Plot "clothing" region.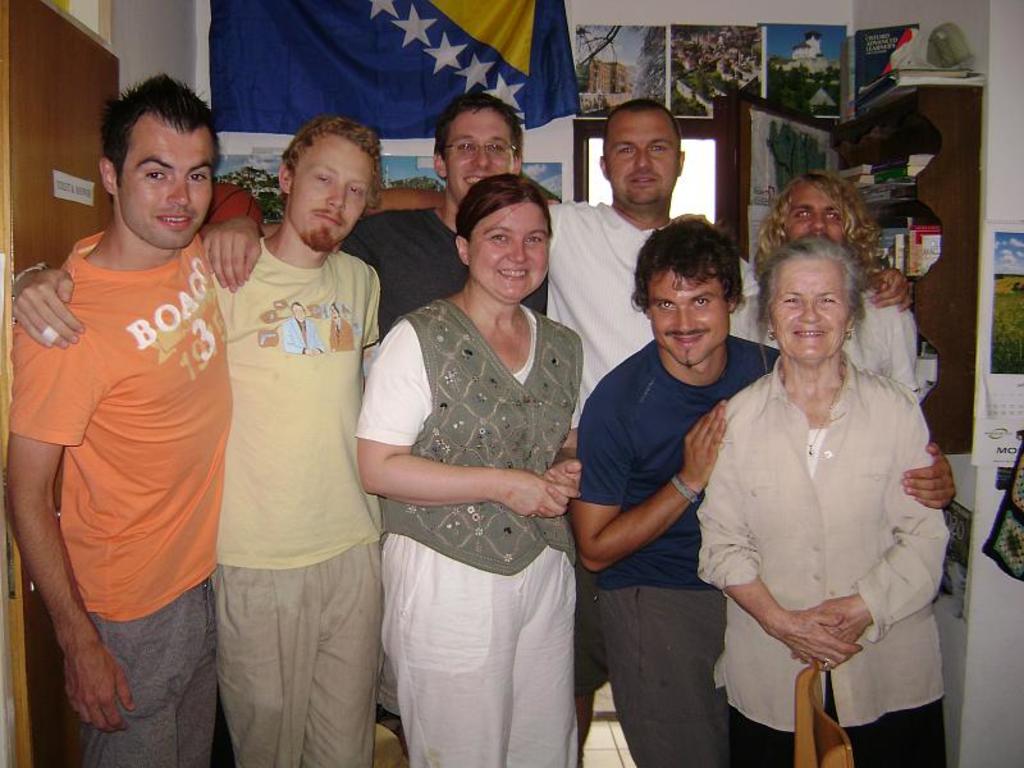
Plotted at [x1=584, y1=586, x2=772, y2=767].
